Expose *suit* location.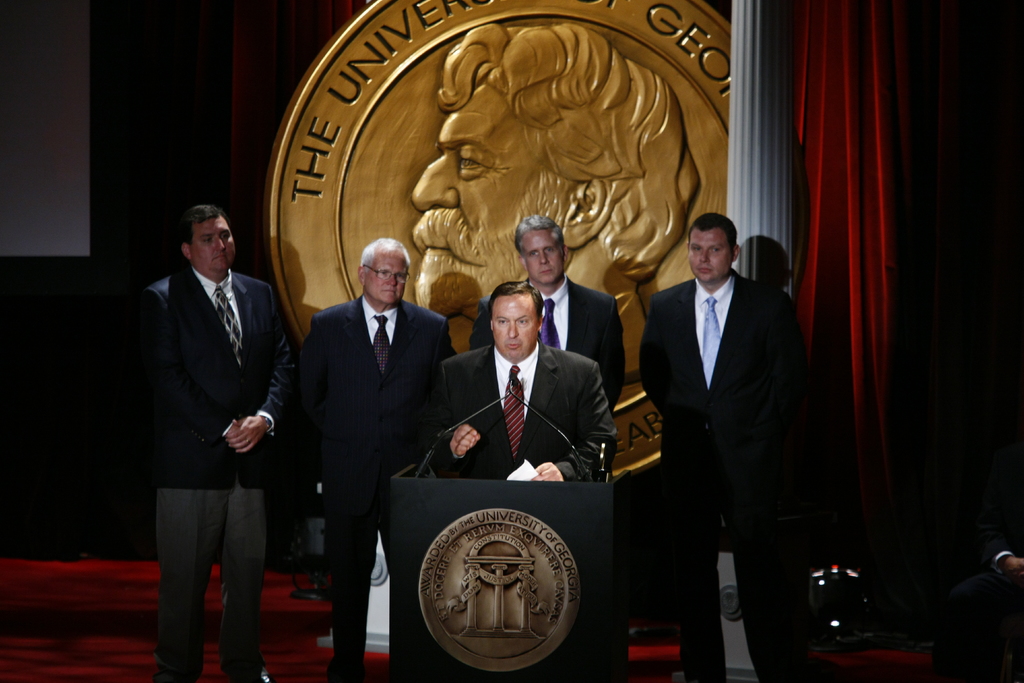
Exposed at [x1=511, y1=272, x2=636, y2=409].
